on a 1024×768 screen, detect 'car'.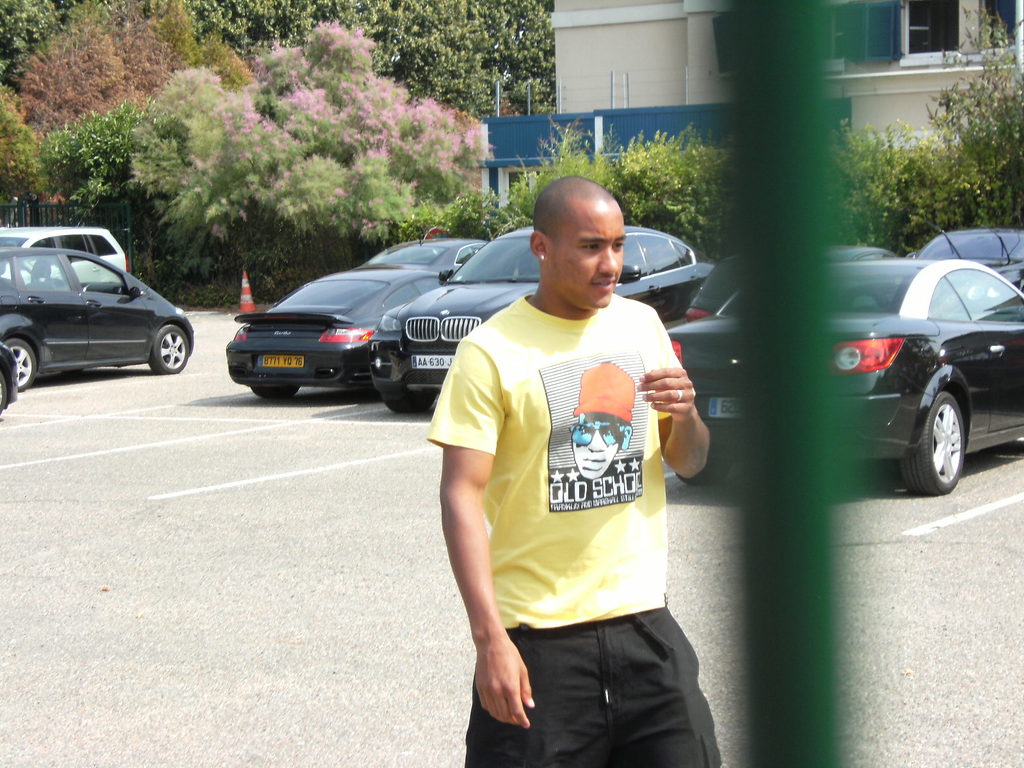
(666, 257, 1023, 496).
